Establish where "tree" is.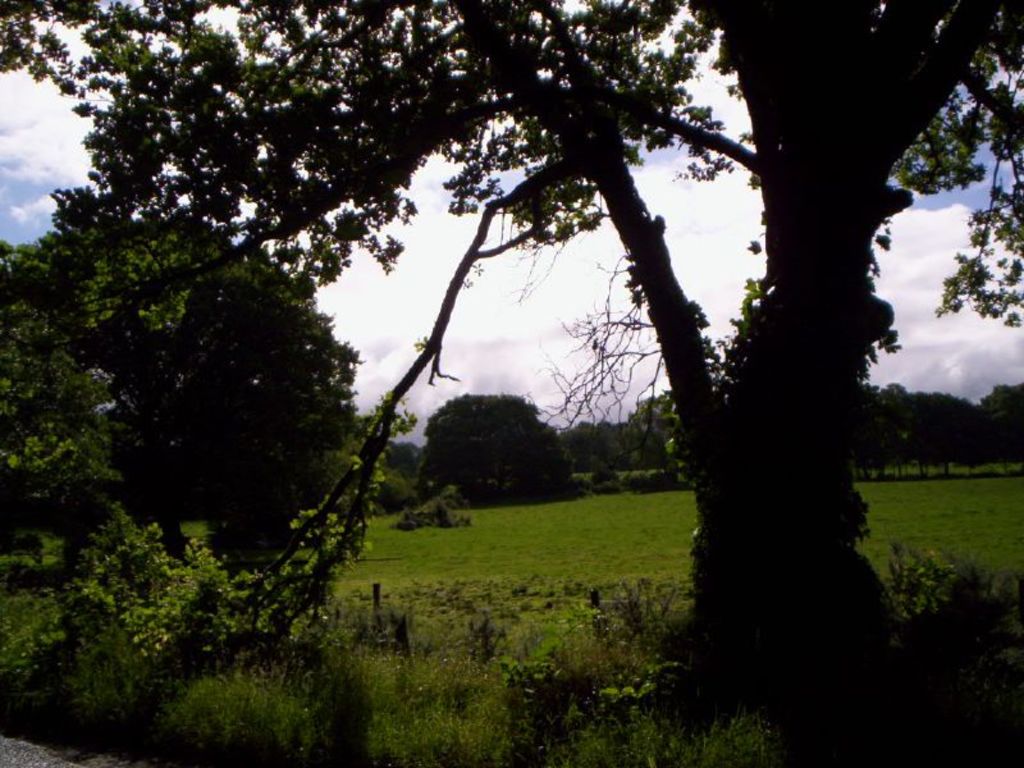
Established at <region>1, 205, 362, 596</region>.
